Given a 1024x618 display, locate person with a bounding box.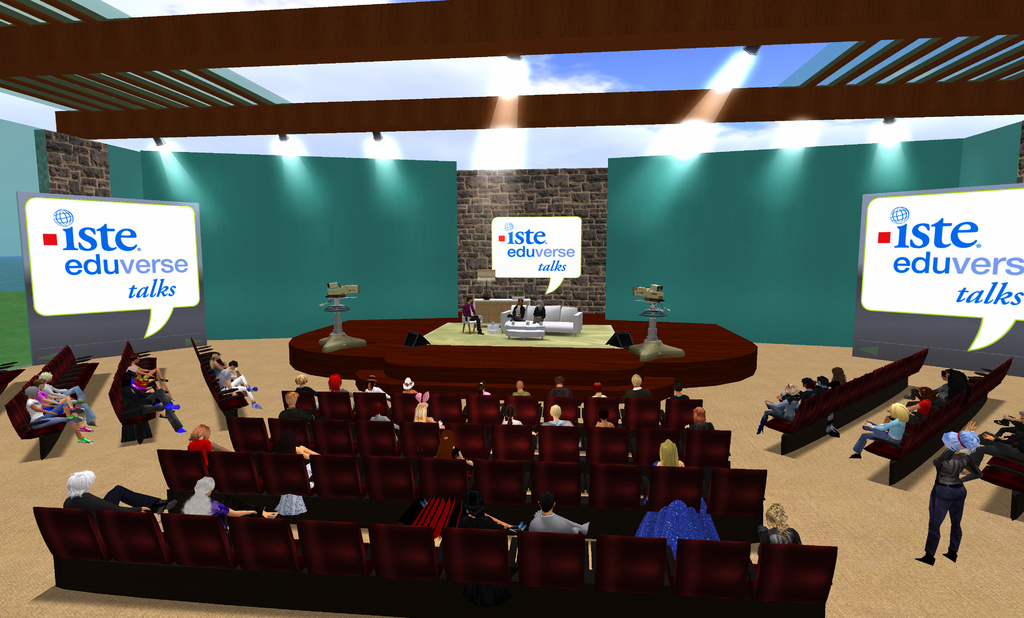
Located: crop(594, 411, 615, 428).
